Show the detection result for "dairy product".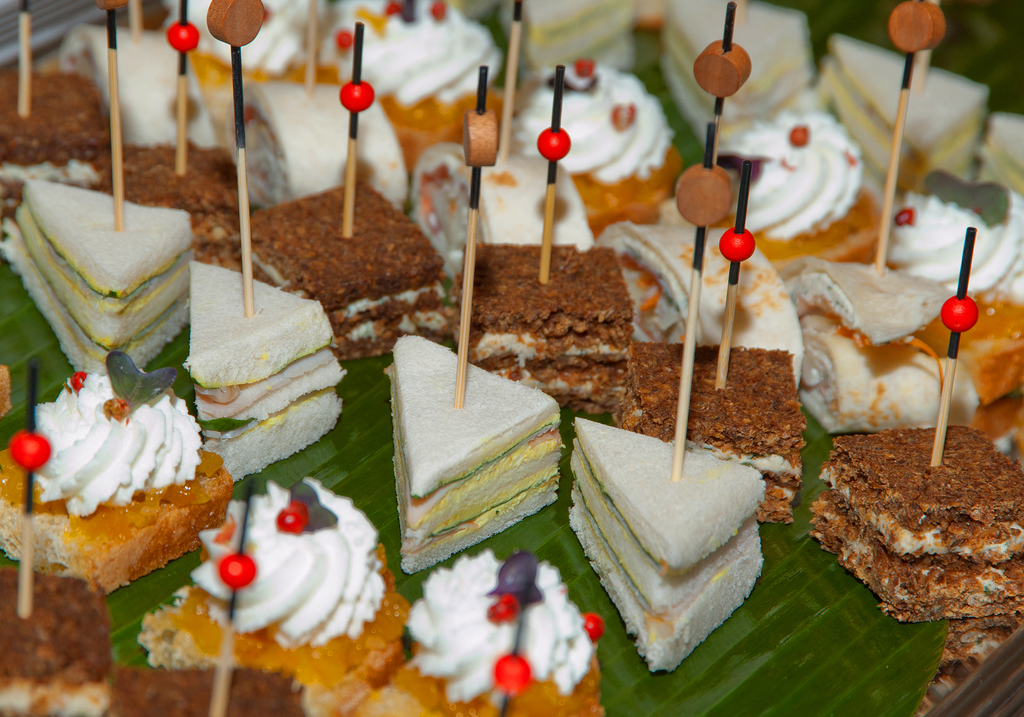
1 52 95 241.
